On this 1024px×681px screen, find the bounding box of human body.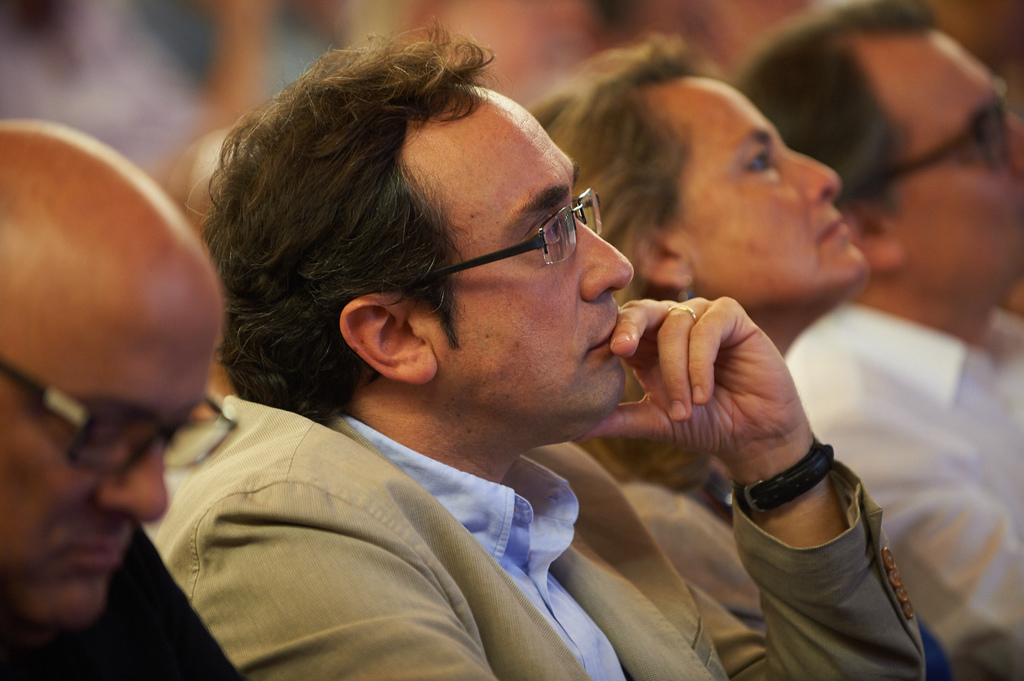
Bounding box: region(216, 86, 997, 650).
